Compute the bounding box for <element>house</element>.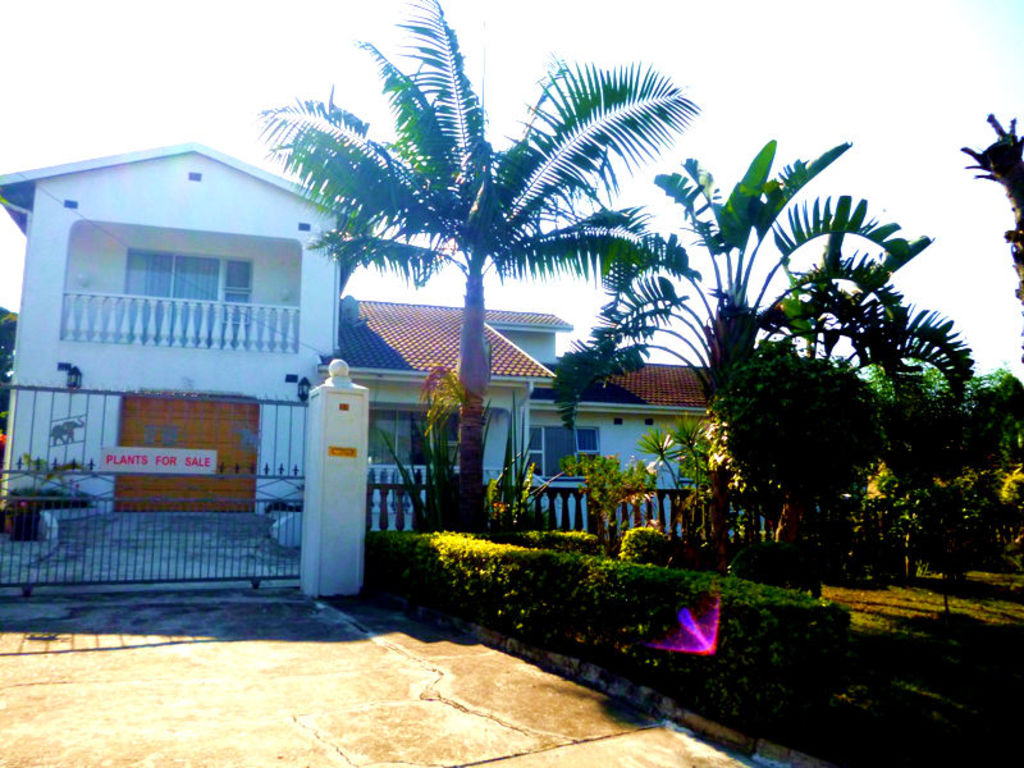
<box>0,138,370,602</box>.
